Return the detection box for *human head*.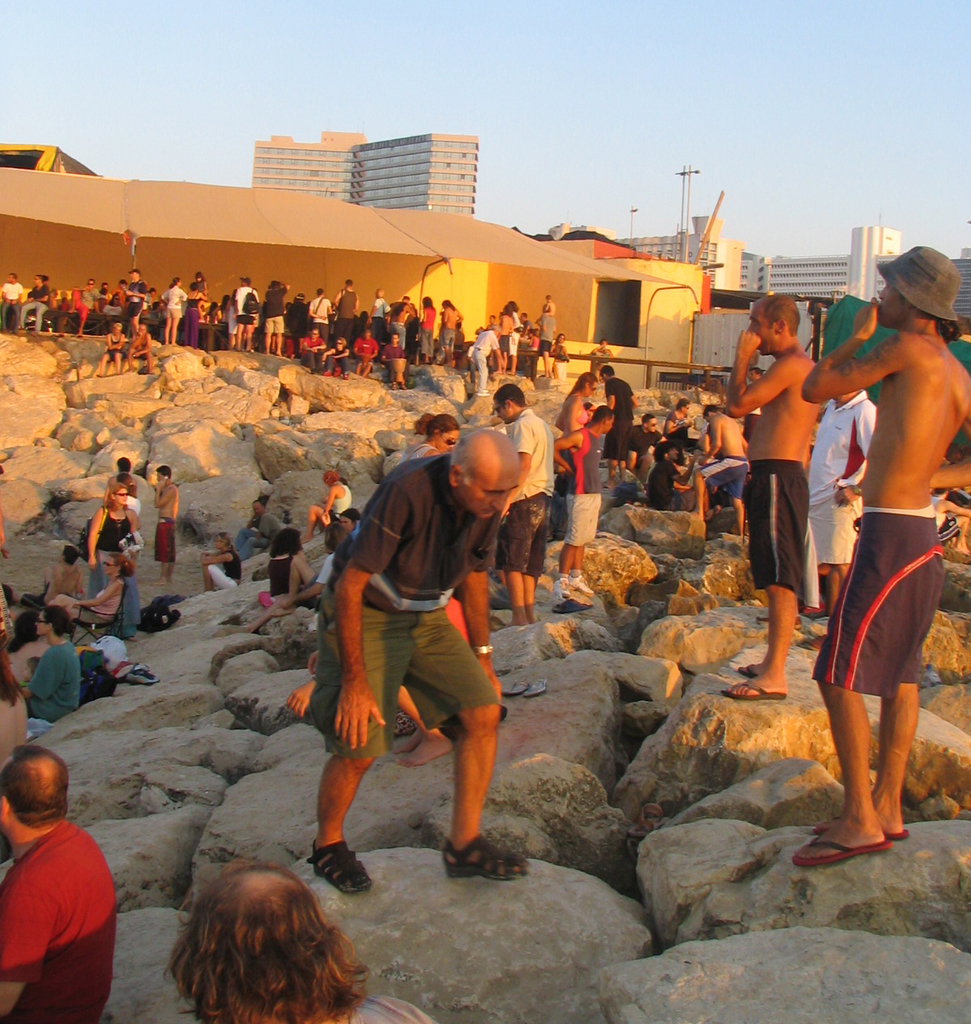
Rect(158, 465, 172, 482).
